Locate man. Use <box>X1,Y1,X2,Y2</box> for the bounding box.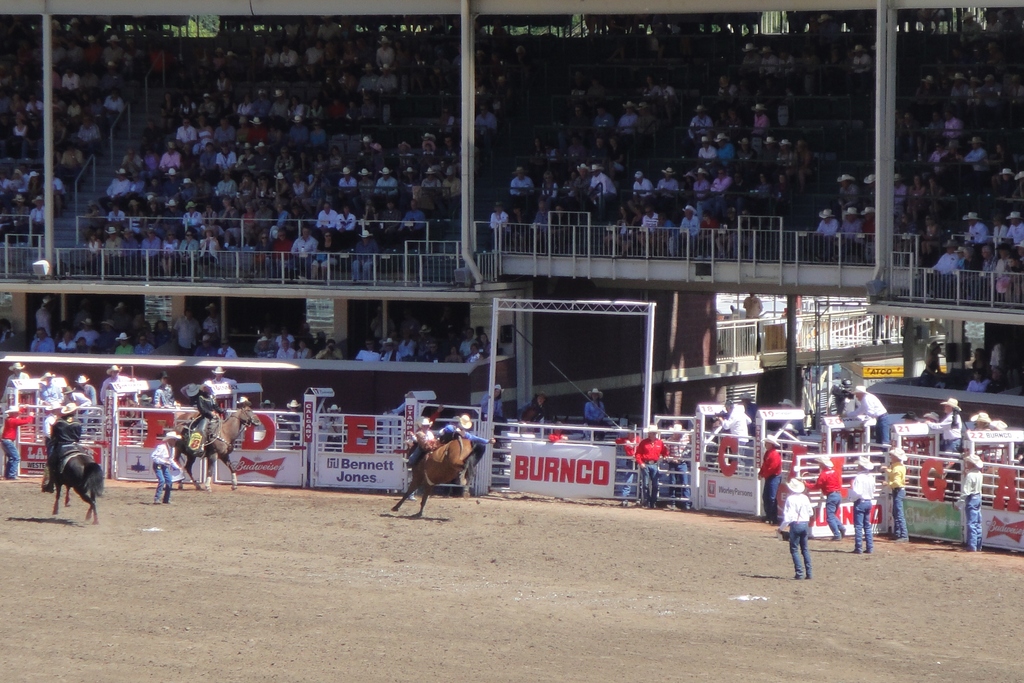
<box>894,173,906,211</box>.
